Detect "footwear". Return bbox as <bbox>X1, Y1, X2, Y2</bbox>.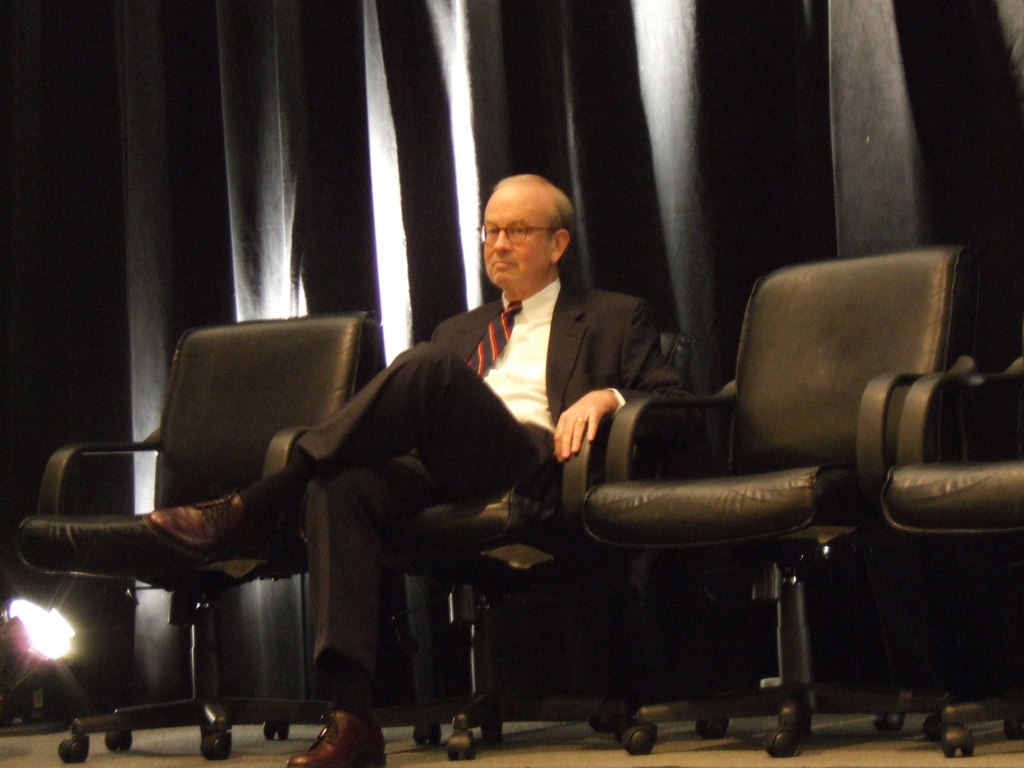
<bbox>140, 488, 305, 573</bbox>.
